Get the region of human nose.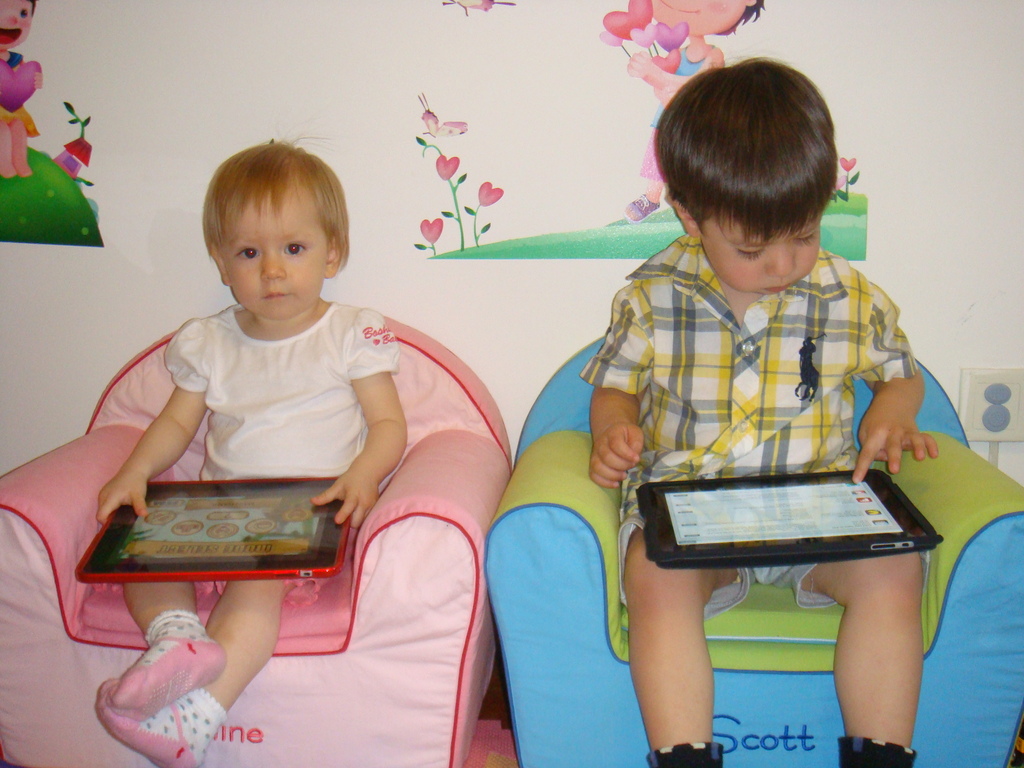
[left=260, top=250, right=284, bottom=278].
